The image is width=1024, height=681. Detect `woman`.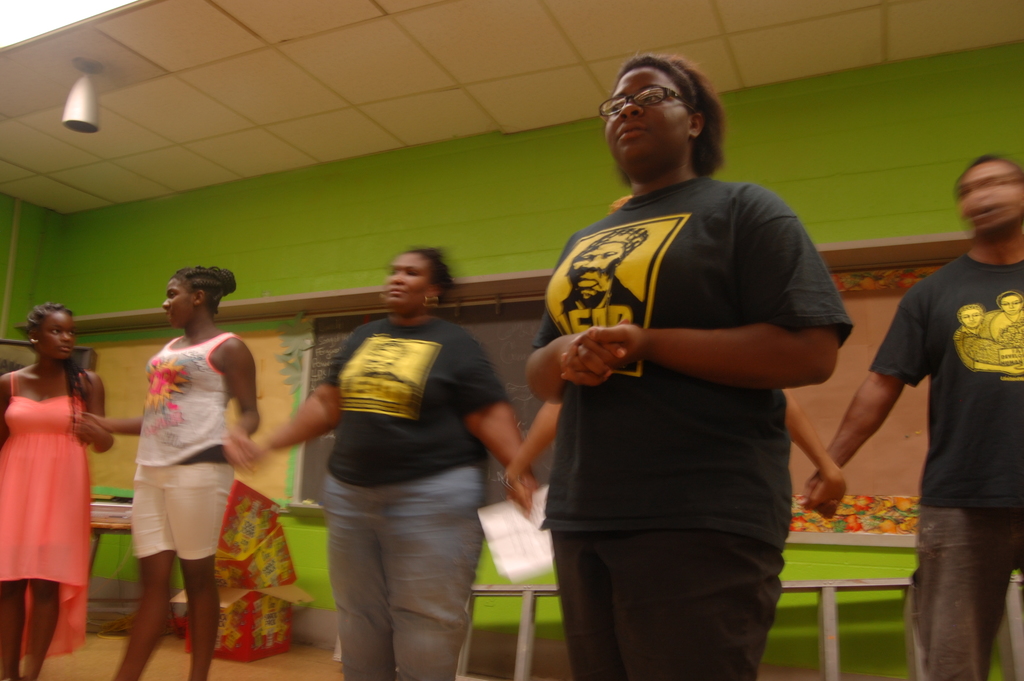
Detection: left=2, top=308, right=104, bottom=644.
